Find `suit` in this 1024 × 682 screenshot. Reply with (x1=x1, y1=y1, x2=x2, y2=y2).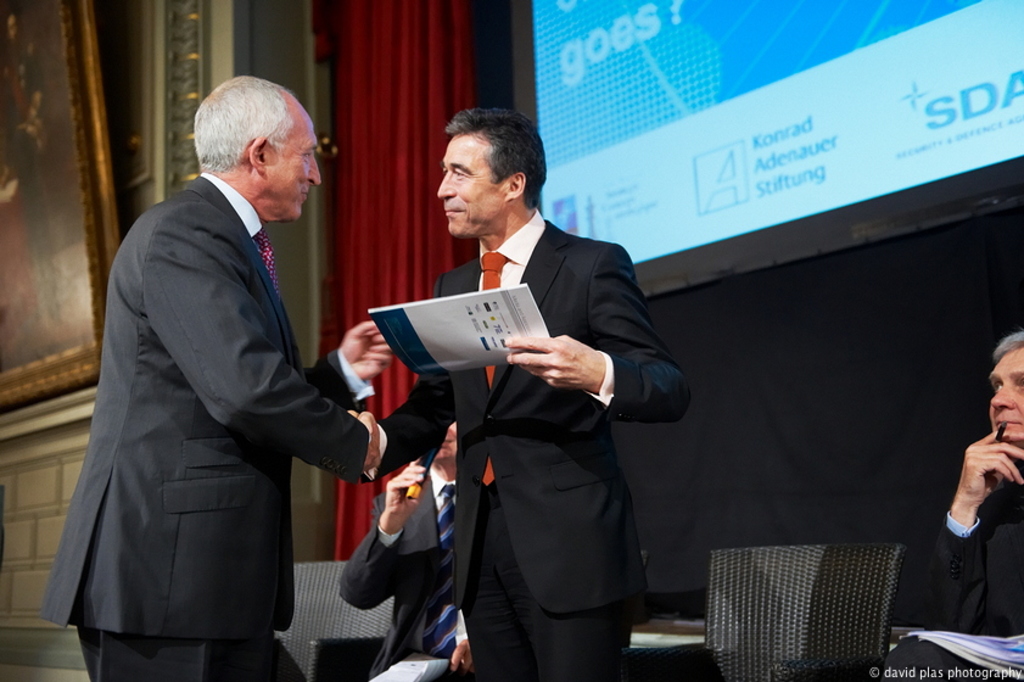
(x1=388, y1=146, x2=695, y2=681).
